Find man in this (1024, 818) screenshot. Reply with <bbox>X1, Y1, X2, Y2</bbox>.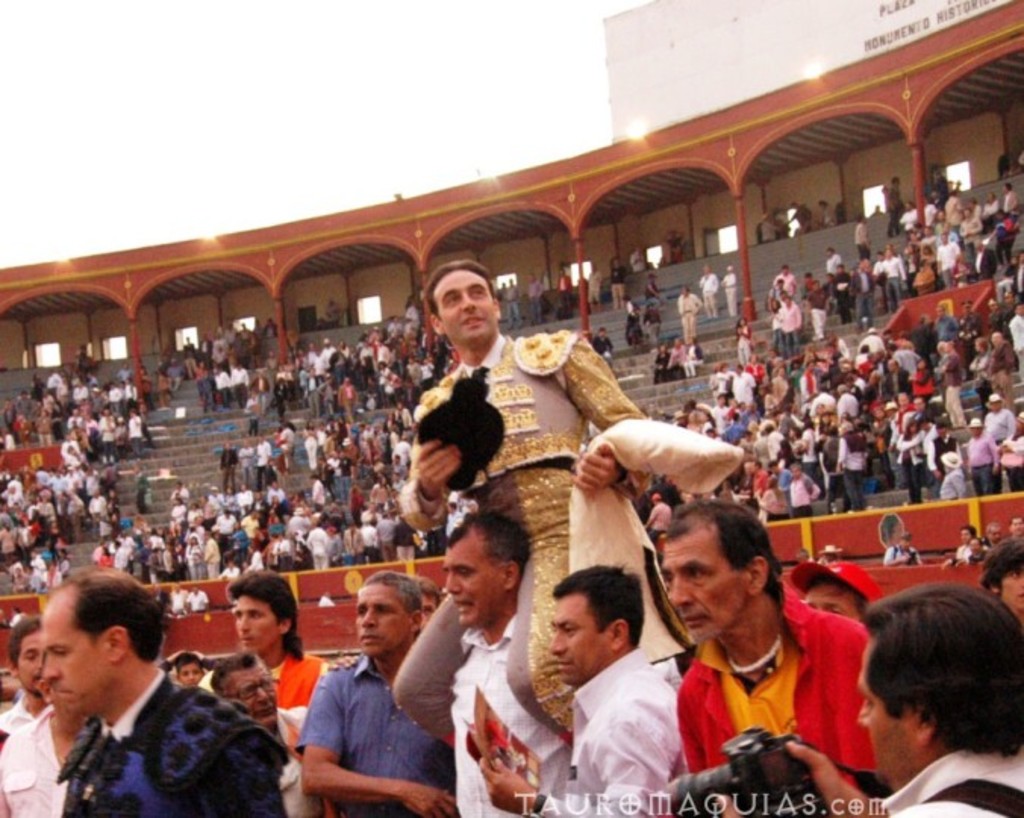
<bbox>945, 524, 976, 567</bbox>.
